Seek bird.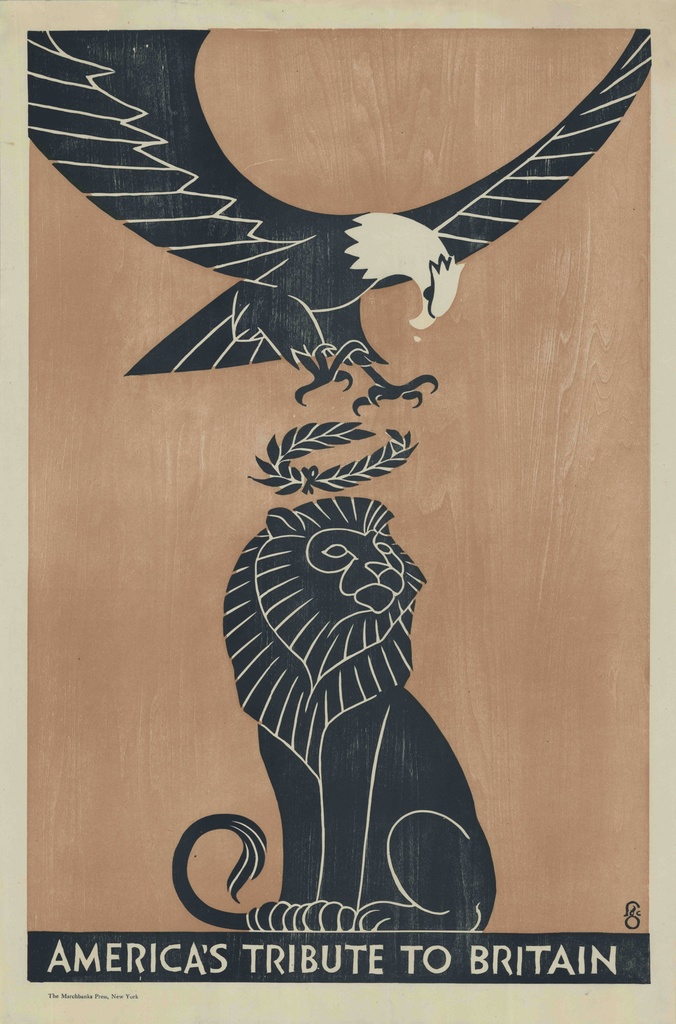
<bbox>29, 32, 648, 420</bbox>.
